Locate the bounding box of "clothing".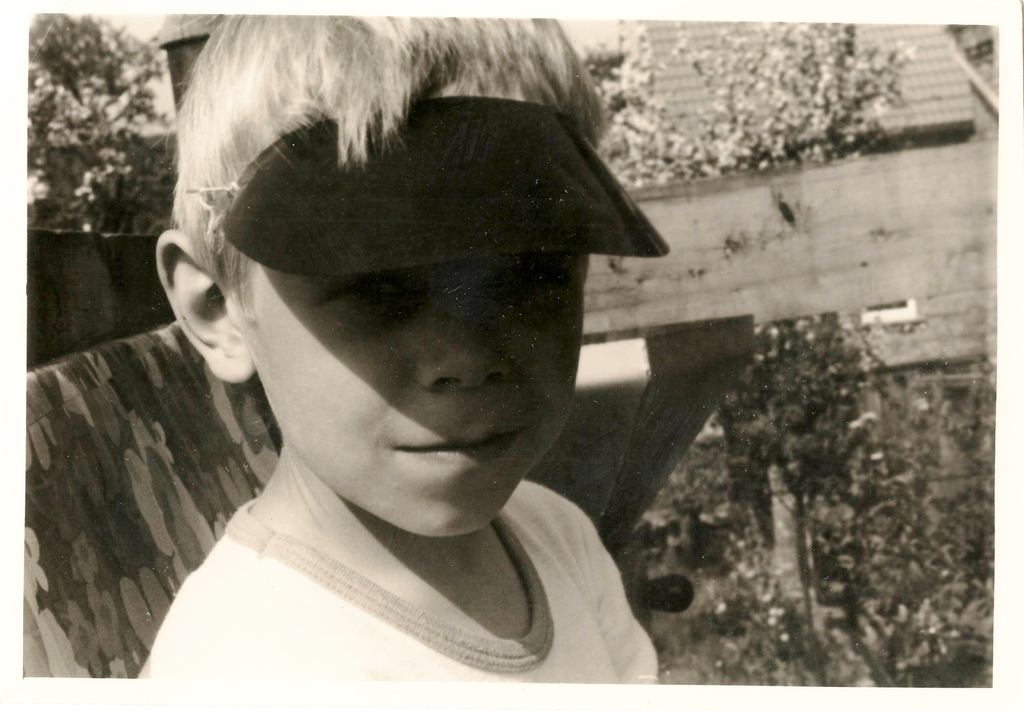
Bounding box: {"left": 95, "top": 440, "right": 700, "bottom": 684}.
